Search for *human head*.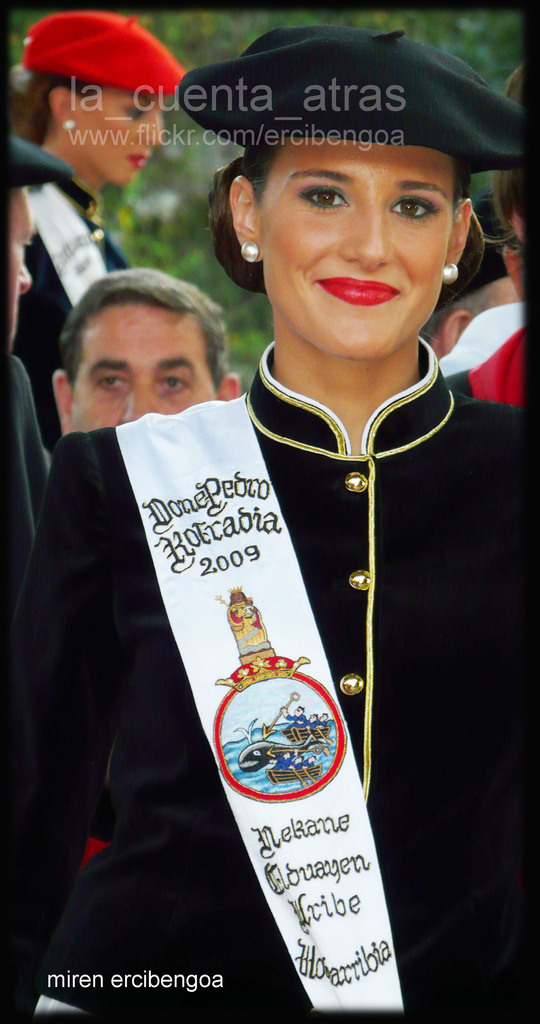
Found at 430/204/520/356.
